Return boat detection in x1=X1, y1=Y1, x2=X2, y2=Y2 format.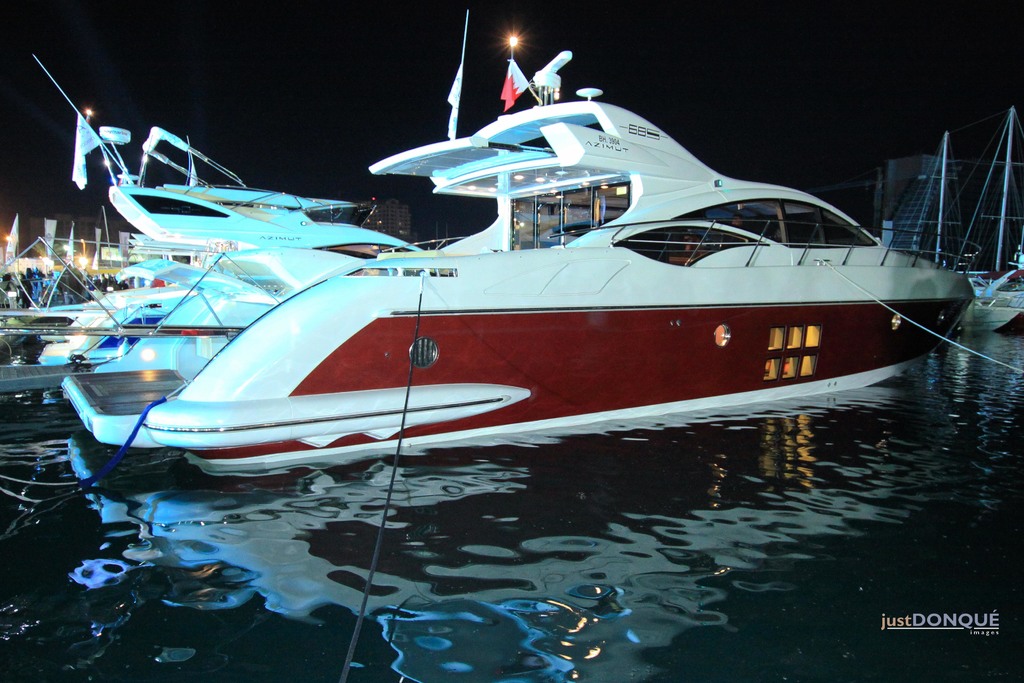
x1=945, y1=106, x2=1023, y2=327.
